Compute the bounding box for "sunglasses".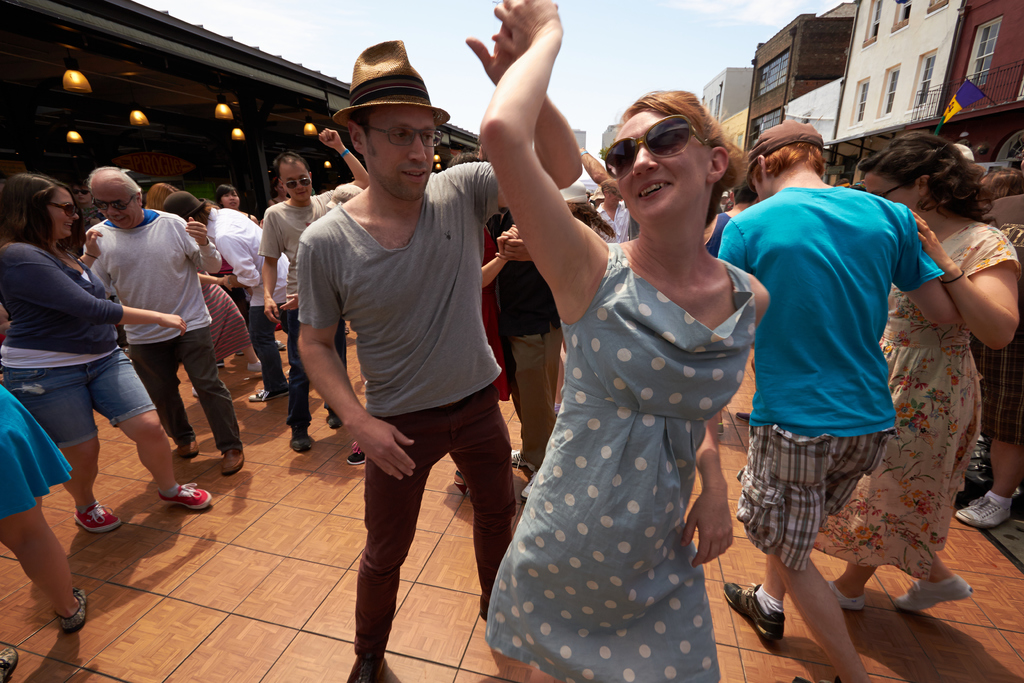
box(277, 174, 311, 189).
